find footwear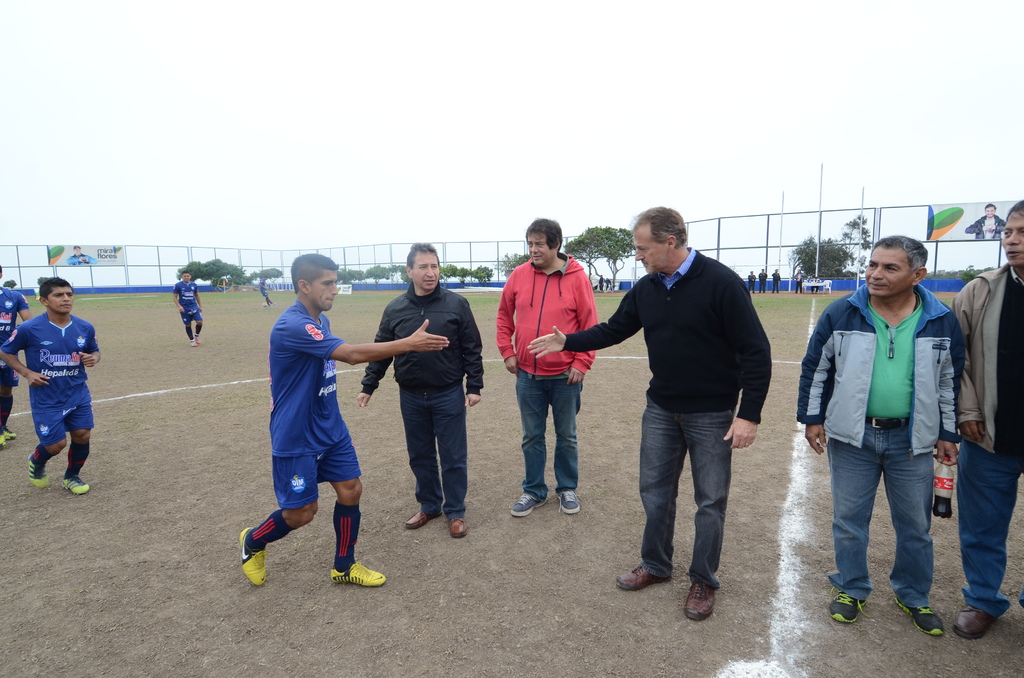
x1=189 y1=338 x2=200 y2=348
